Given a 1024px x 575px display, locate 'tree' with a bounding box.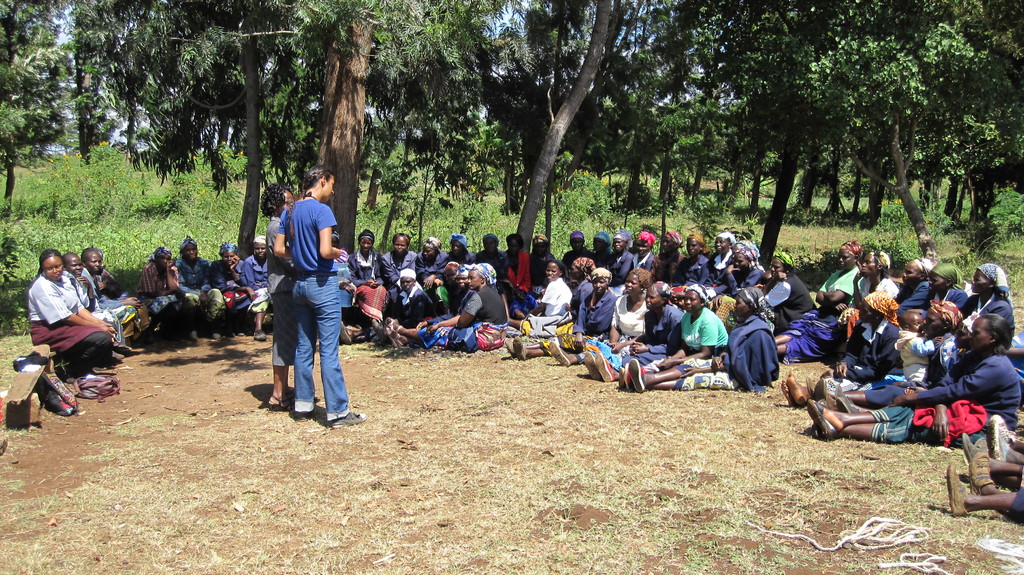
Located: pyautogui.locateOnScreen(796, 0, 988, 247).
